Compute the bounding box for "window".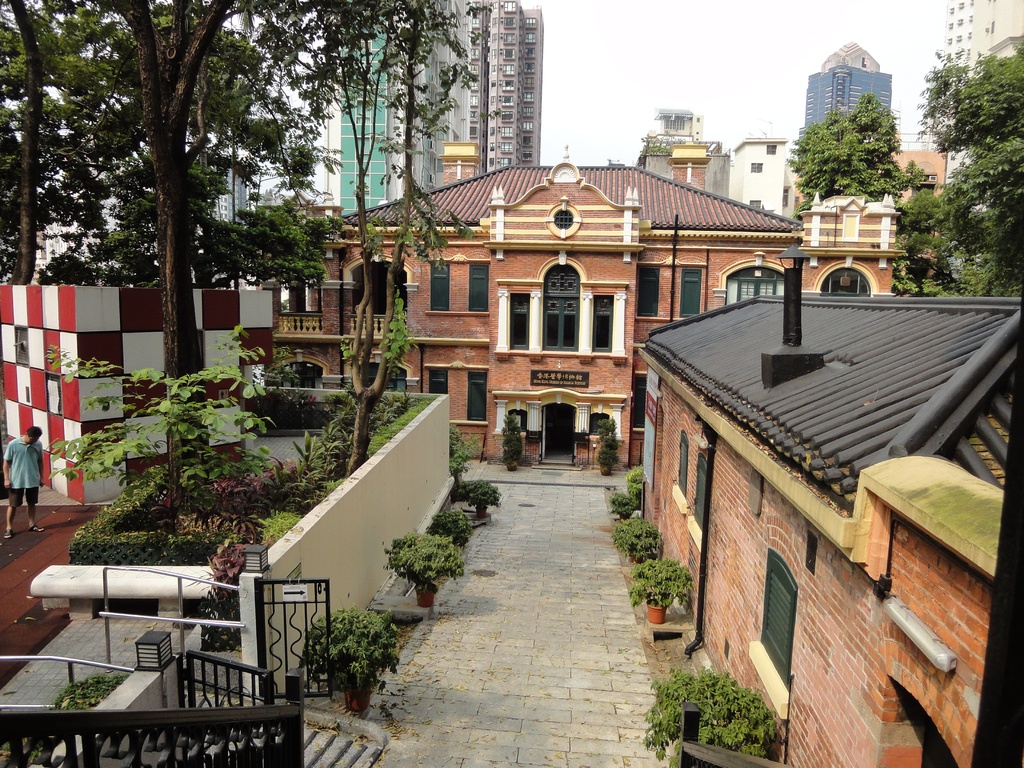
select_region(490, 77, 497, 90).
